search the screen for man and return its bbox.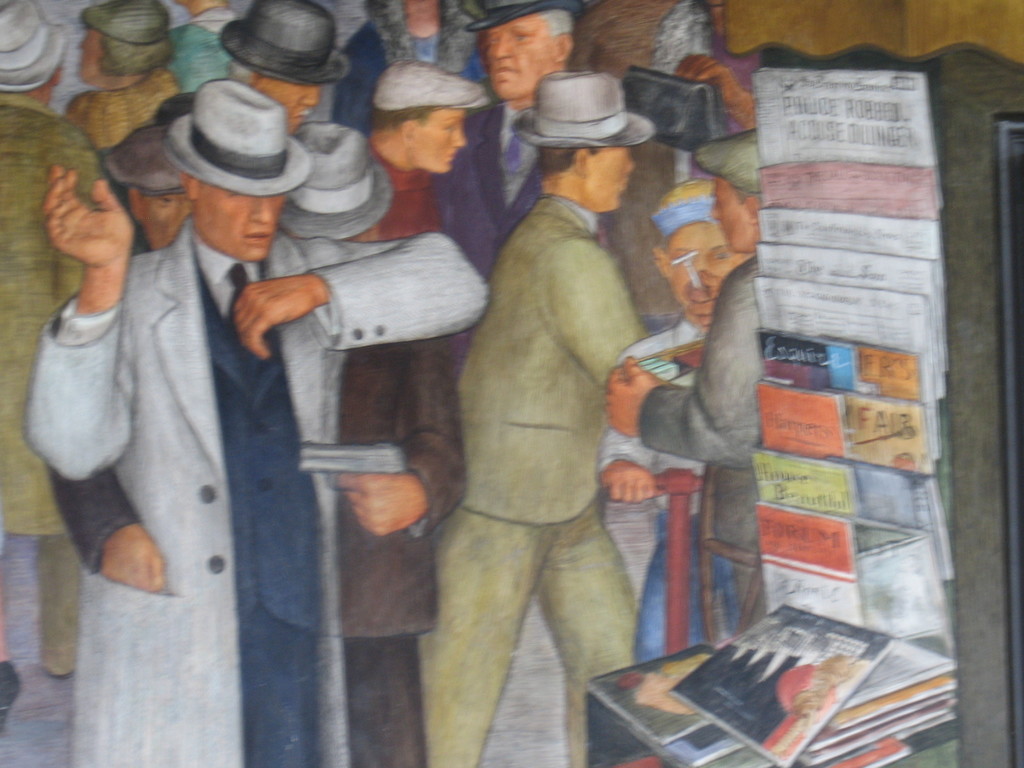
Found: <bbox>607, 129, 764, 632</bbox>.
